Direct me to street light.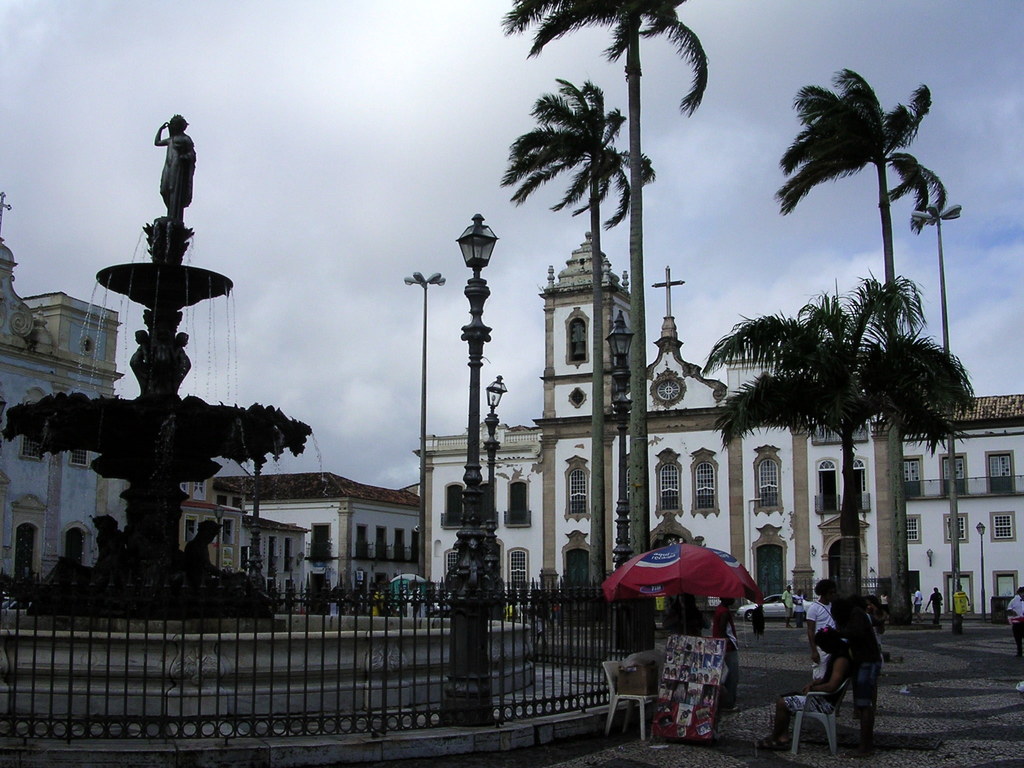
Direction: pyautogui.locateOnScreen(906, 193, 963, 632).
